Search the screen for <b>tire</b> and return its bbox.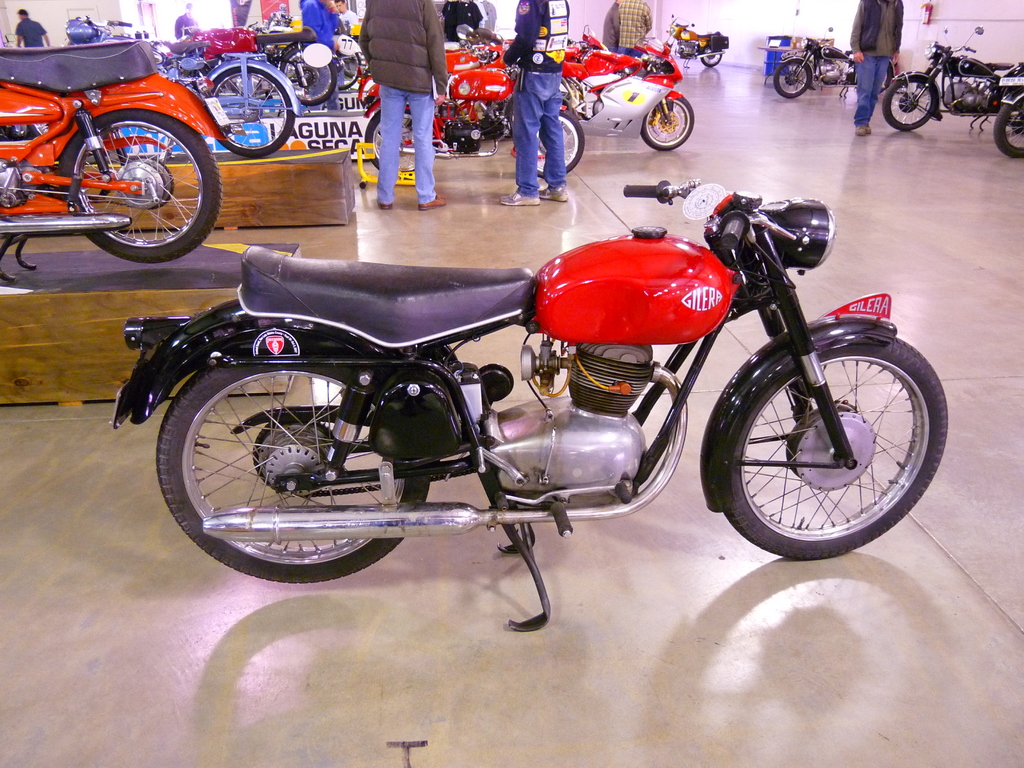
Found: 364, 100, 438, 175.
